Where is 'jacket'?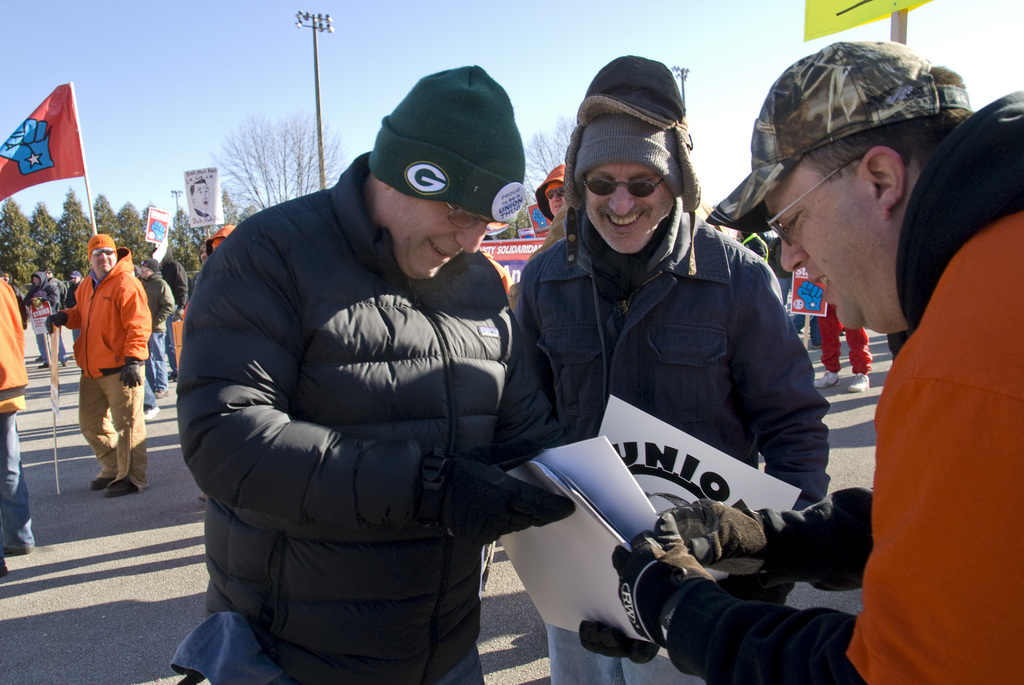
[164,90,547,679].
